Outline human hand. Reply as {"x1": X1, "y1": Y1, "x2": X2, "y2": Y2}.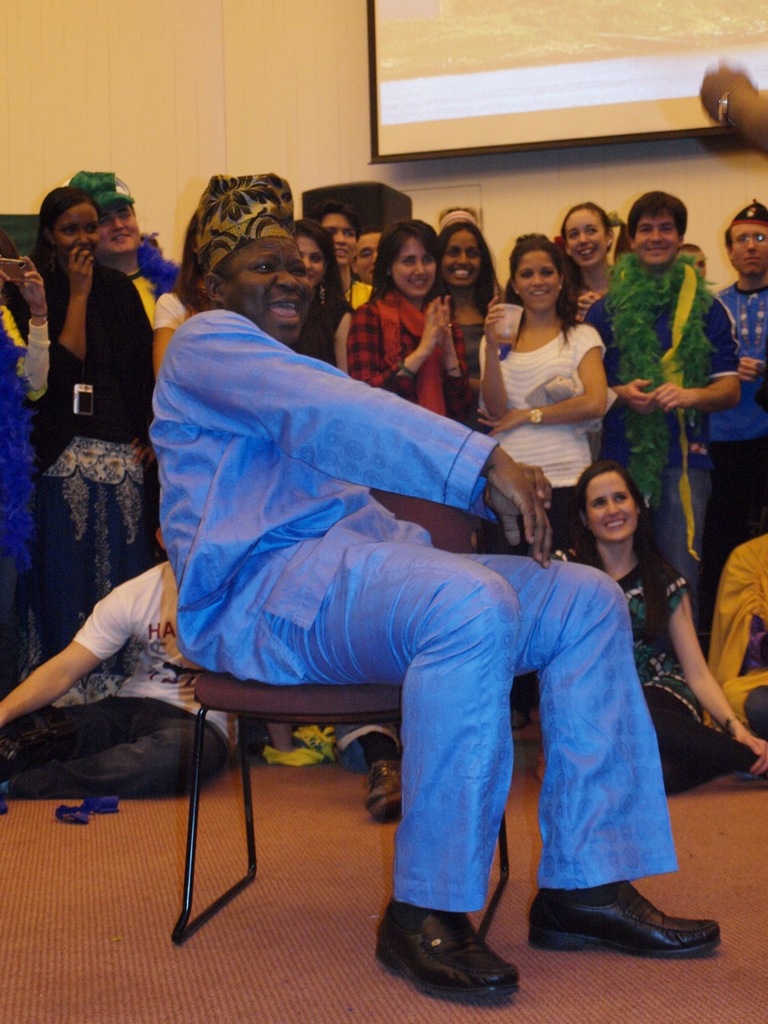
{"x1": 18, "y1": 254, "x2": 44, "y2": 314}.
